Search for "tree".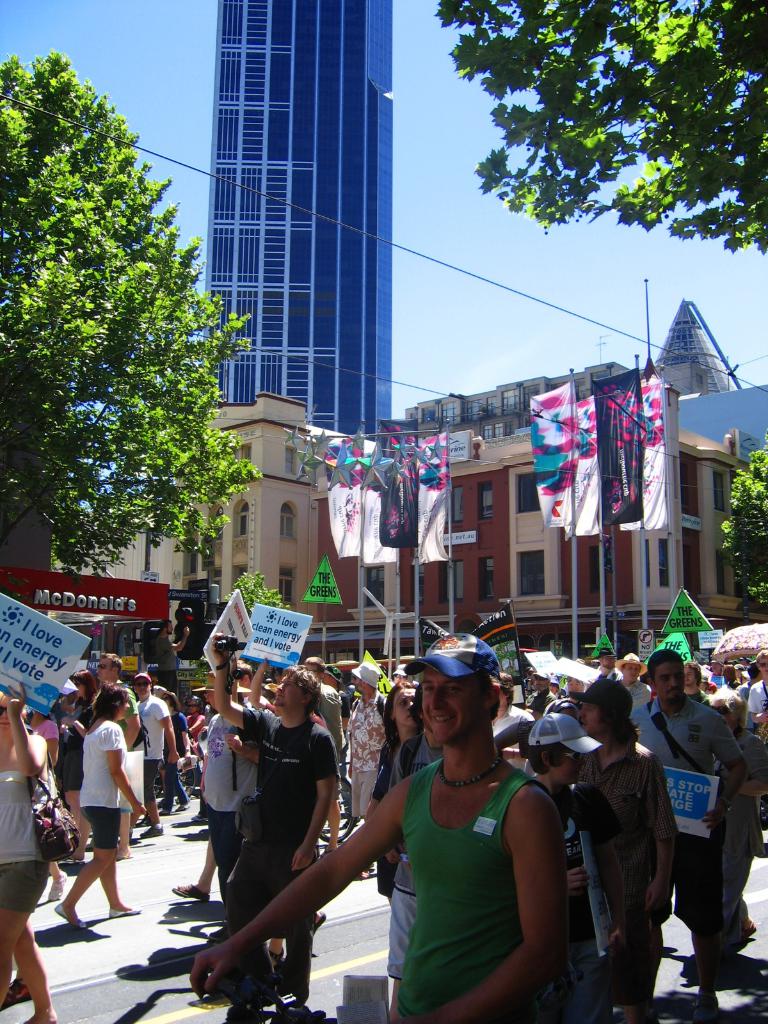
Found at locate(0, 47, 262, 596).
